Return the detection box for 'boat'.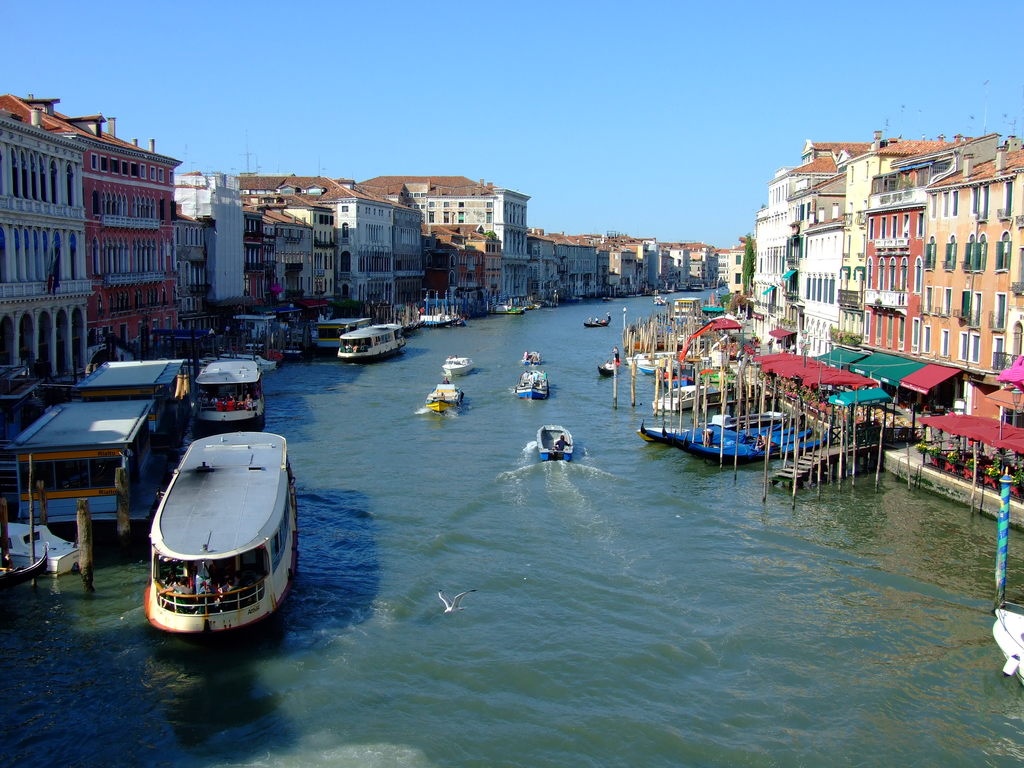
[535,423,575,465].
